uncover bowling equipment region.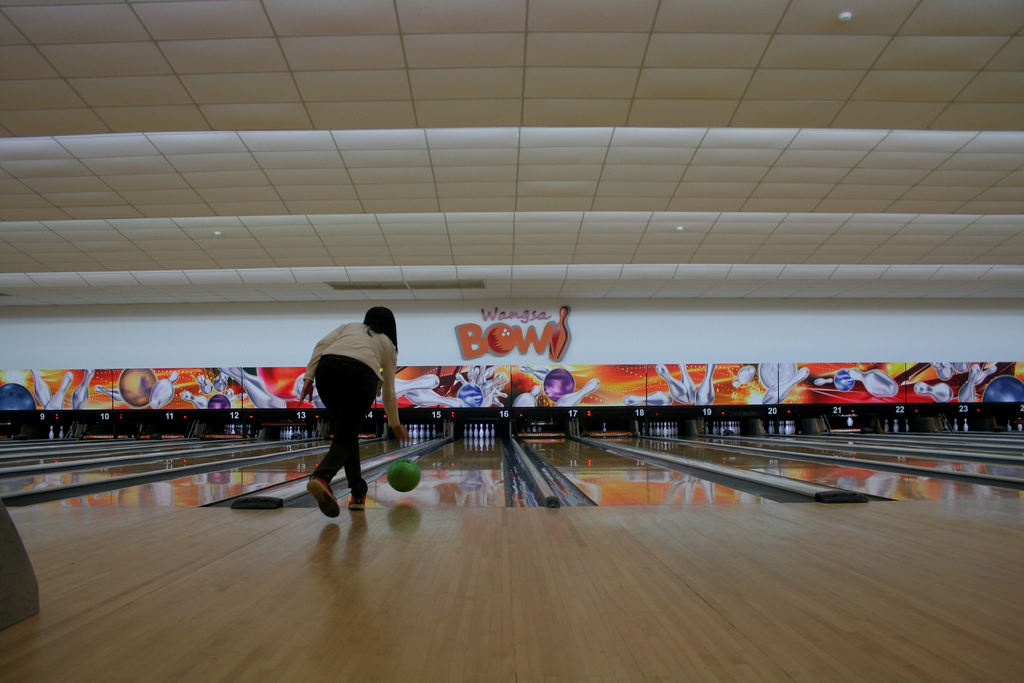
Uncovered: left=213, top=372, right=227, bottom=393.
